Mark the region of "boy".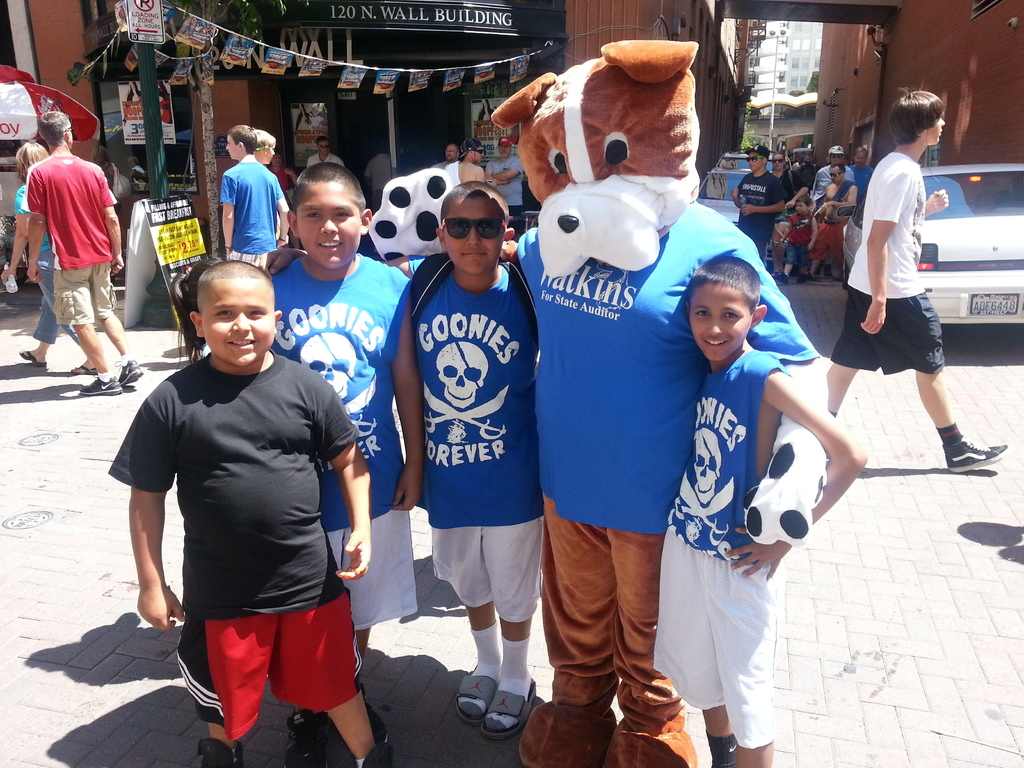
Region: (x1=781, y1=195, x2=817, y2=281).
